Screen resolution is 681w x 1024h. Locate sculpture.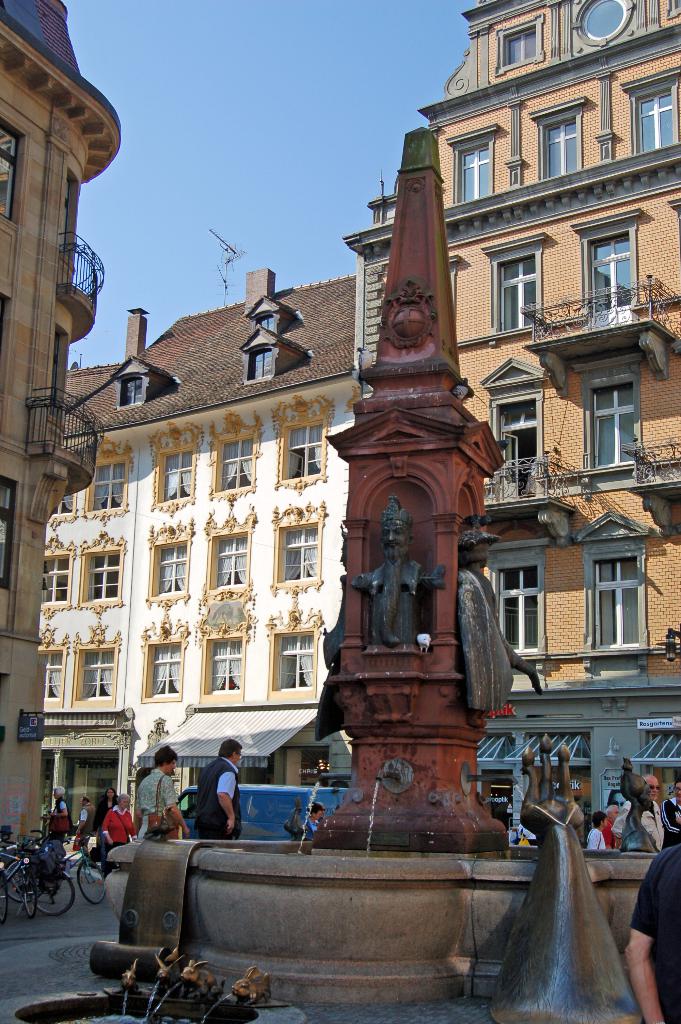
x1=95 y1=952 x2=150 y2=999.
